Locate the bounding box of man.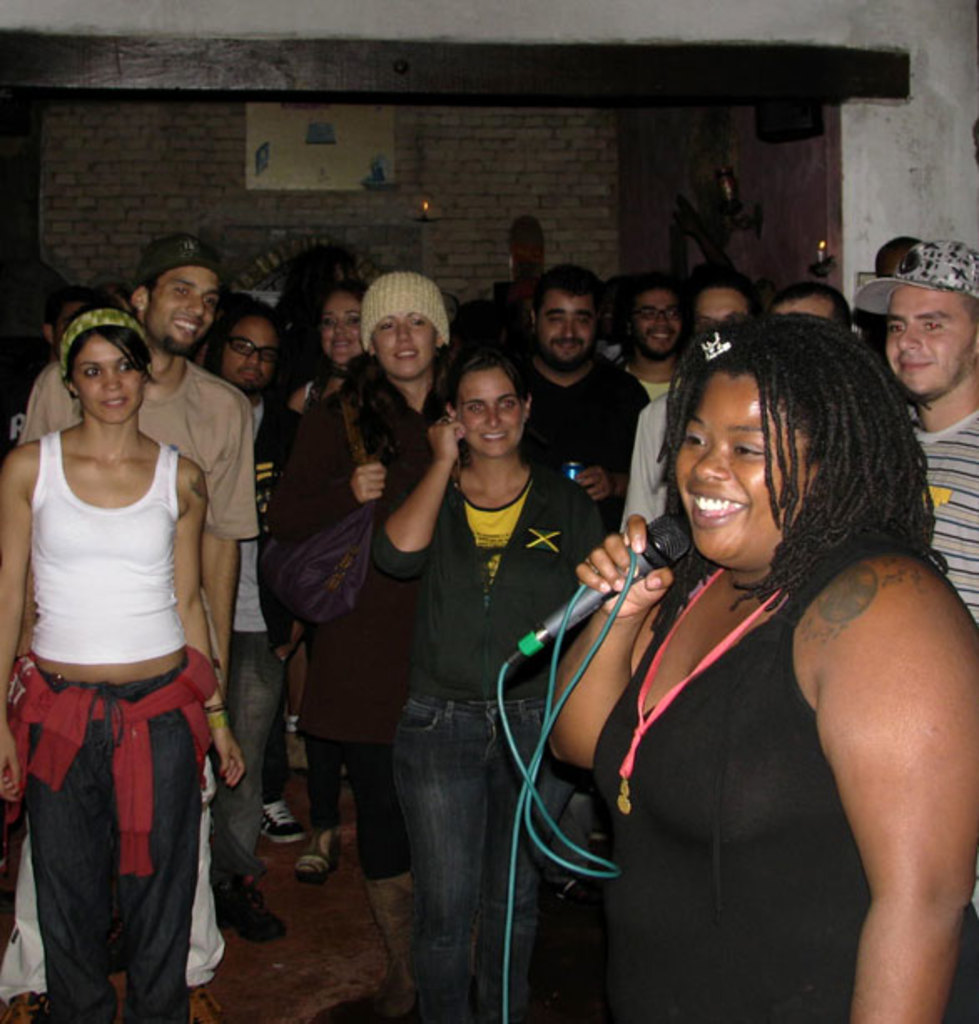
Bounding box: bbox=[505, 269, 650, 540].
